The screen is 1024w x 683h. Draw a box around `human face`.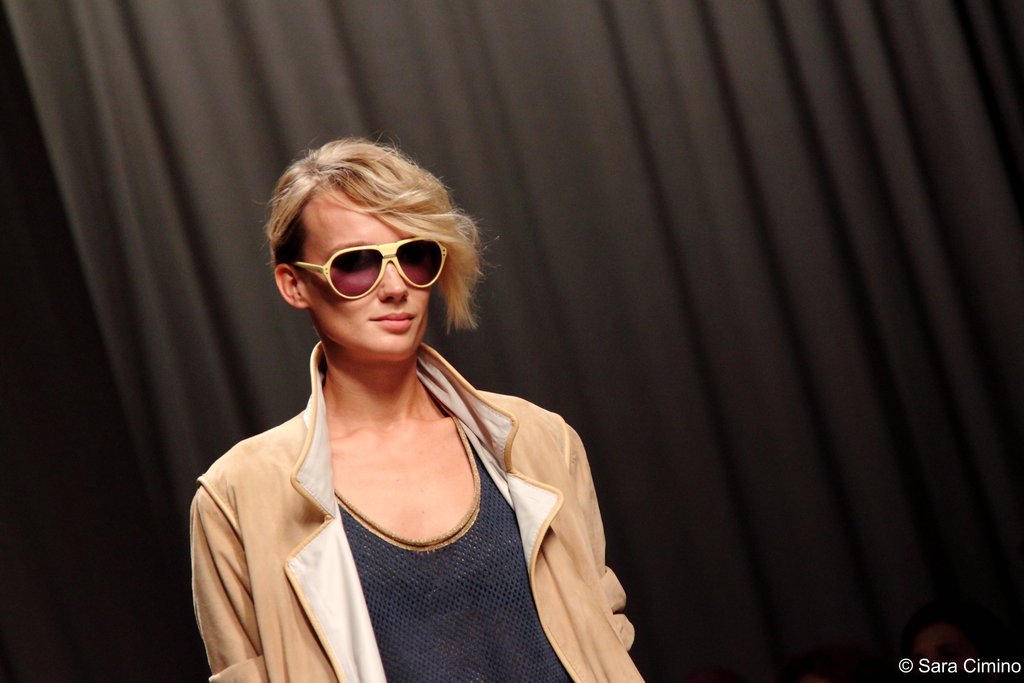
[302,186,433,361].
